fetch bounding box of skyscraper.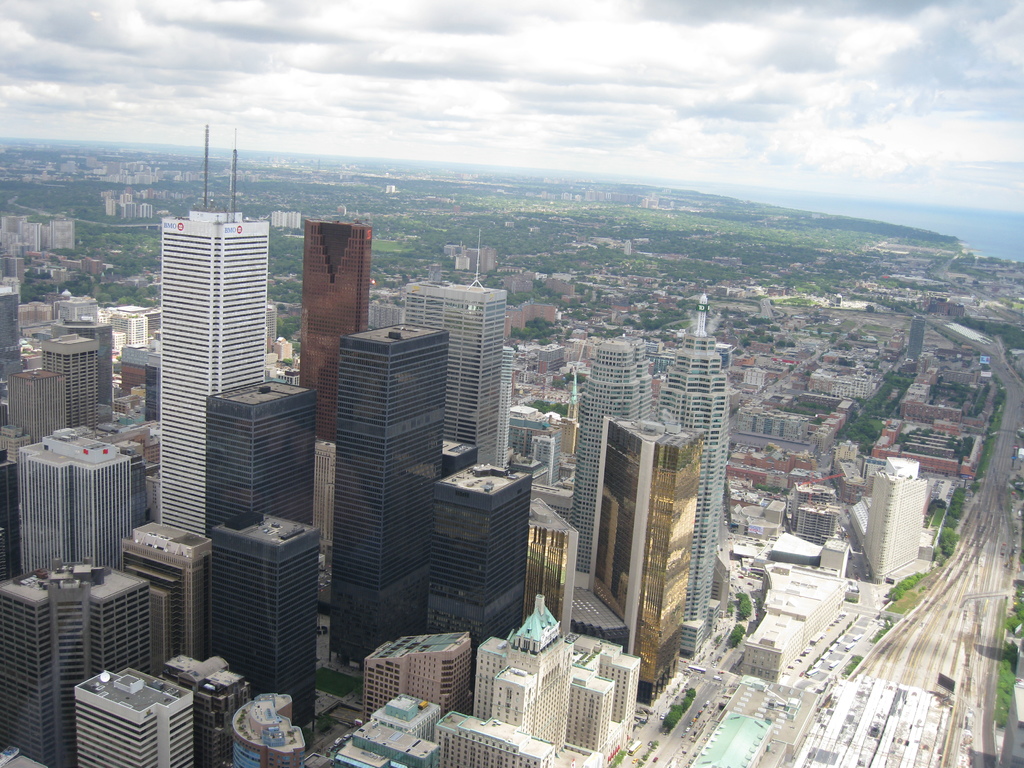
Bbox: (405, 227, 506, 466).
